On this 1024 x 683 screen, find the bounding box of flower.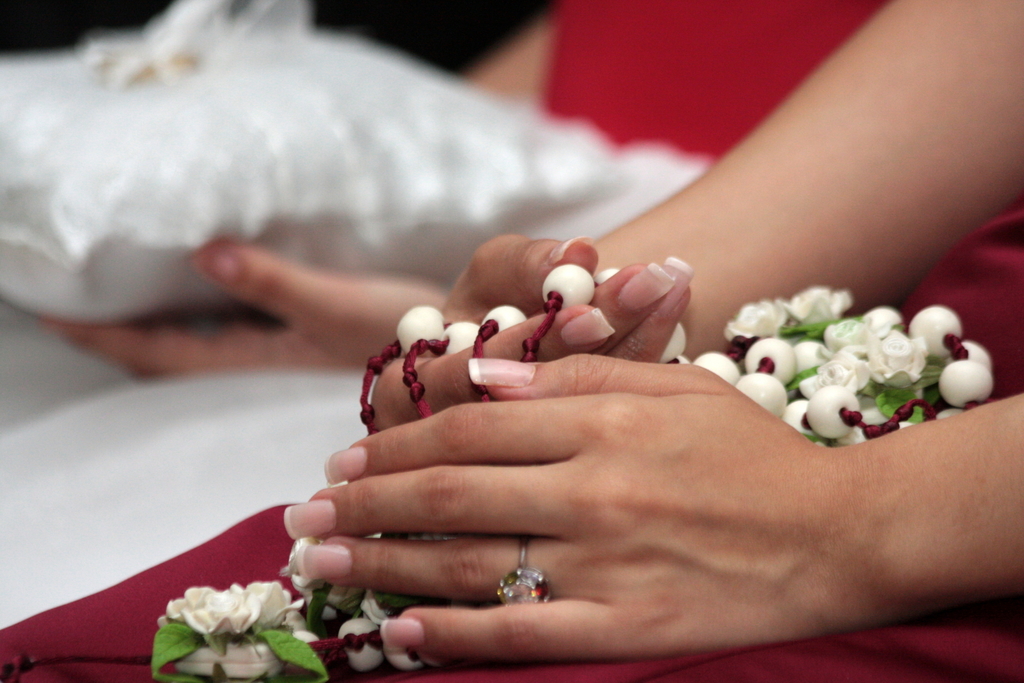
Bounding box: pyautogui.locateOnScreen(188, 579, 291, 666).
